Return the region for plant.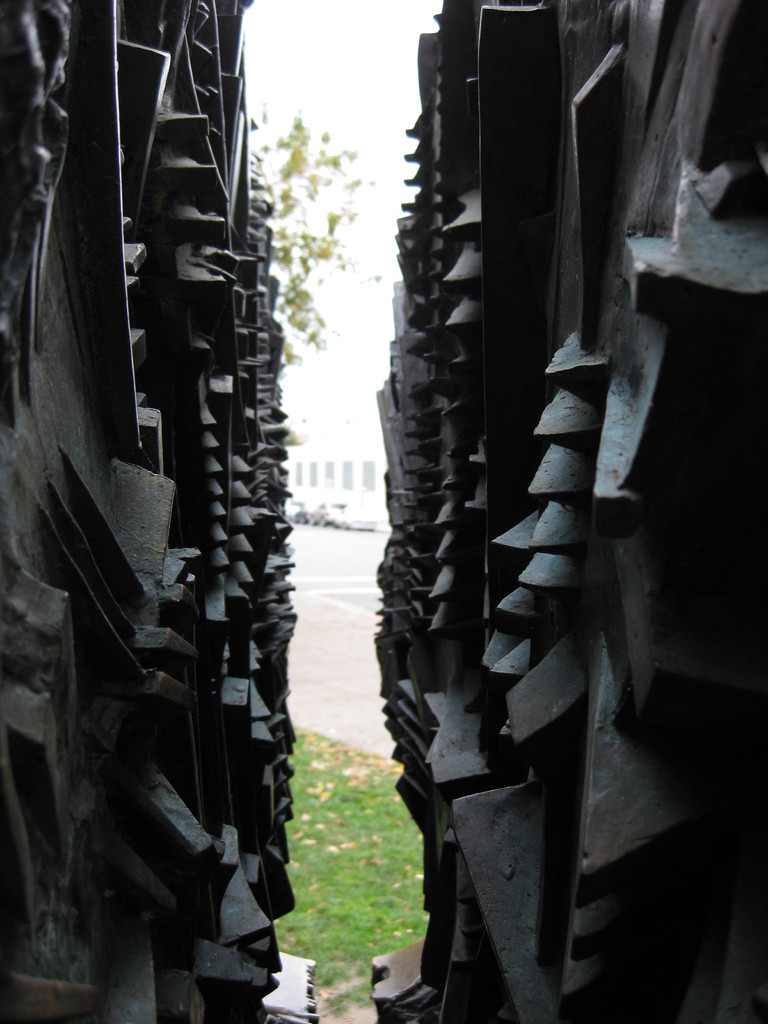
BBox(289, 726, 431, 1006).
